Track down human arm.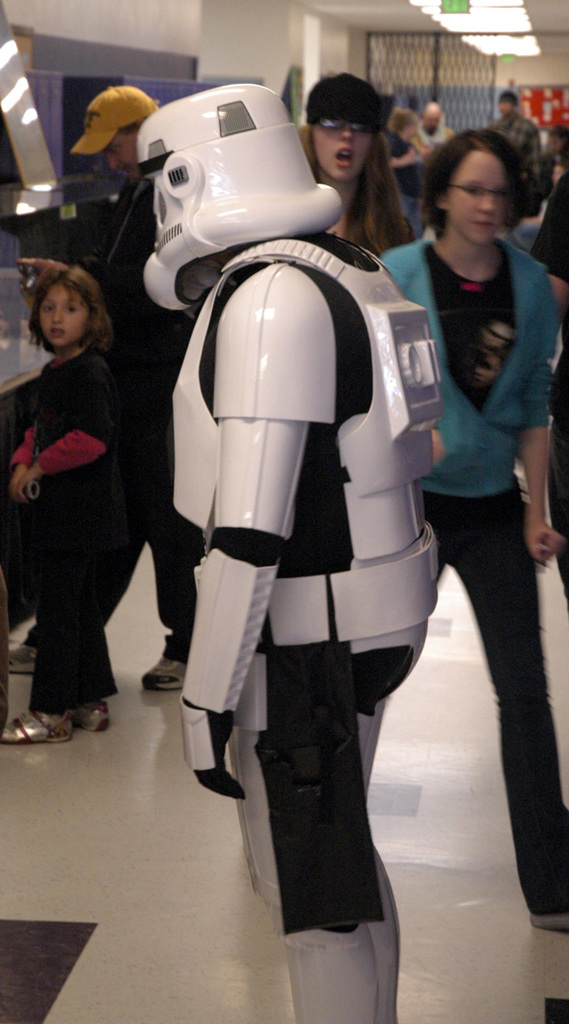
Tracked to [x1=532, y1=268, x2=568, y2=566].
